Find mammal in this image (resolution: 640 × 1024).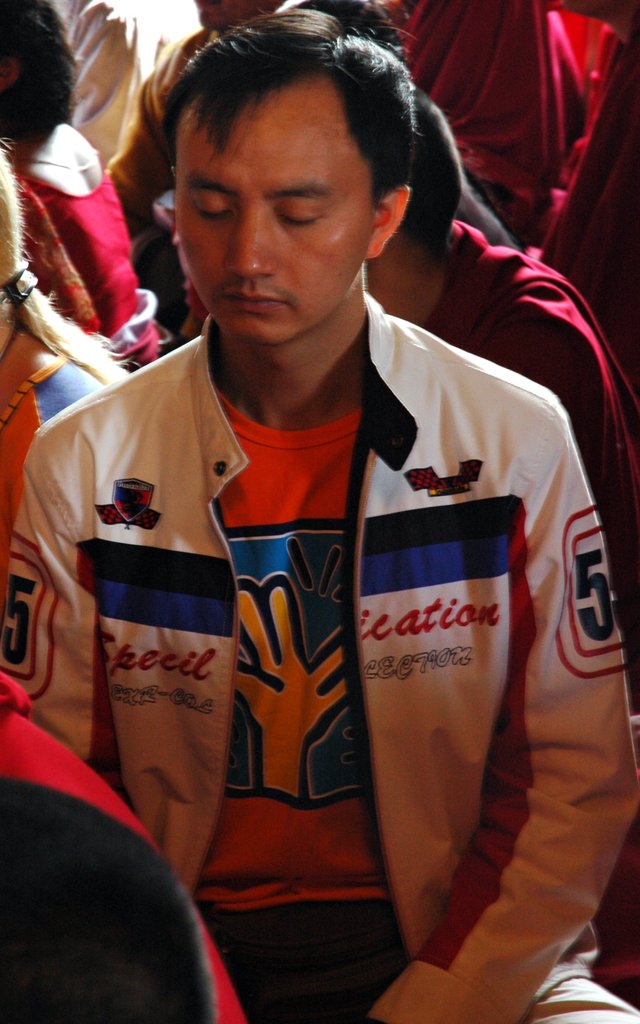
[left=108, top=0, right=285, bottom=340].
